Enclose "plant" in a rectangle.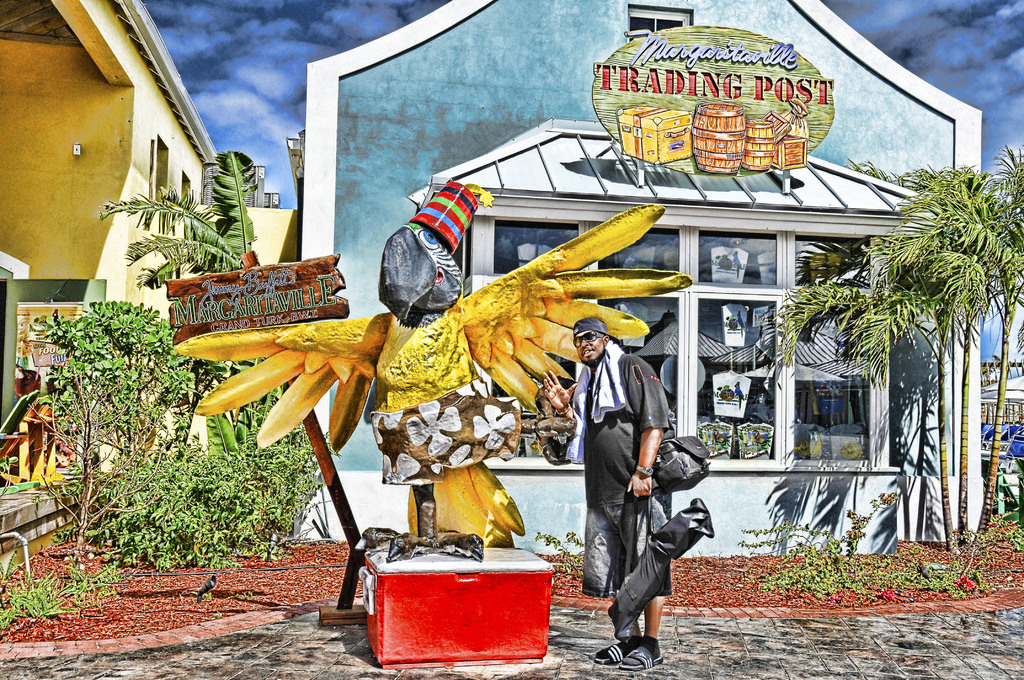
61, 546, 140, 599.
